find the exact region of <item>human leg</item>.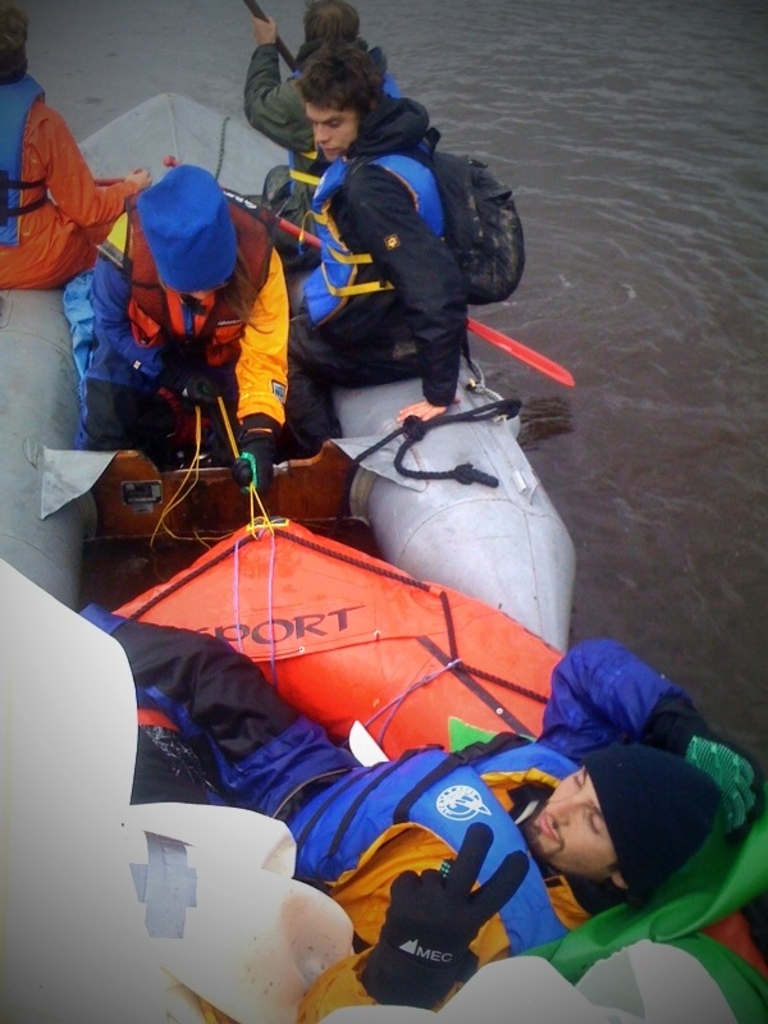
Exact region: [x1=280, y1=310, x2=394, y2=458].
